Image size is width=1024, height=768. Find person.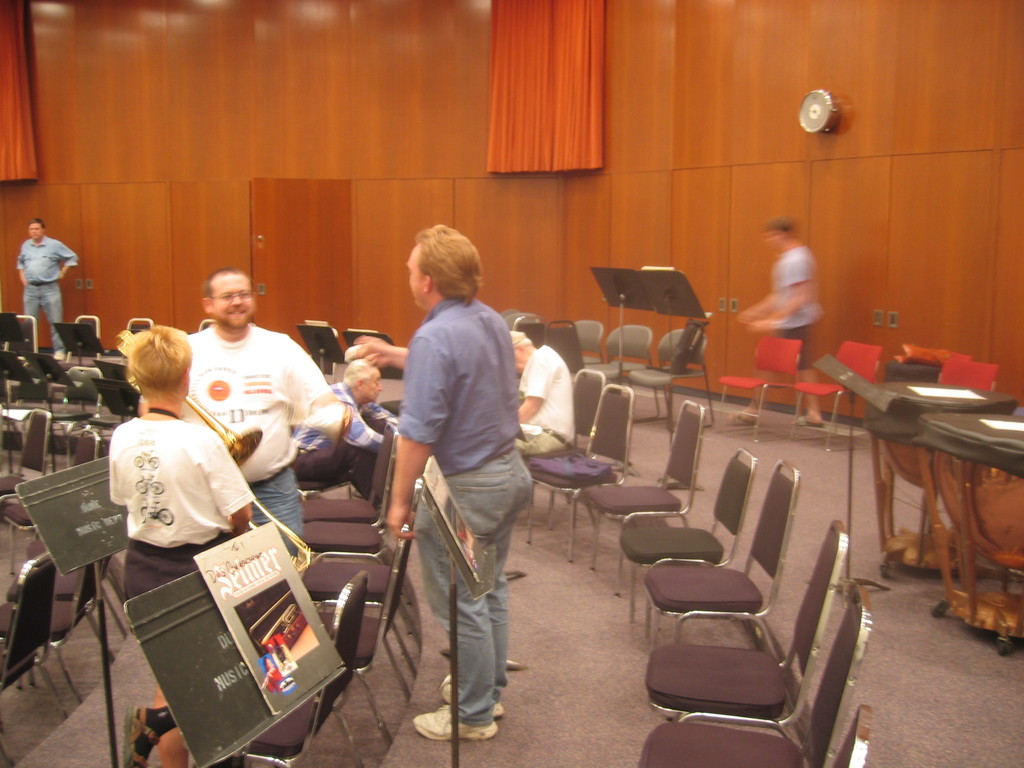
<bbox>100, 323, 252, 767</bbox>.
